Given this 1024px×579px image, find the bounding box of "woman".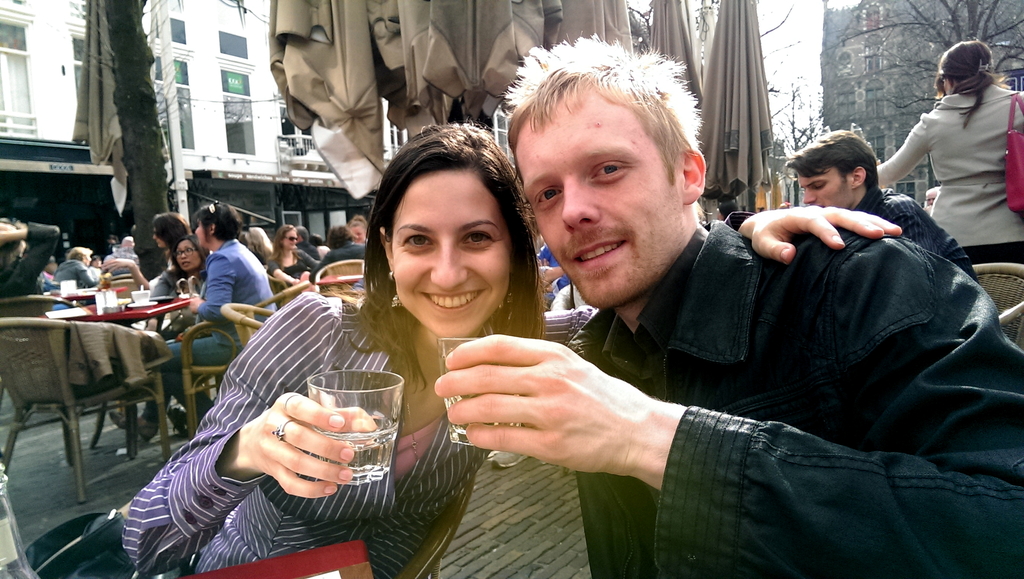
Rect(101, 215, 194, 287).
